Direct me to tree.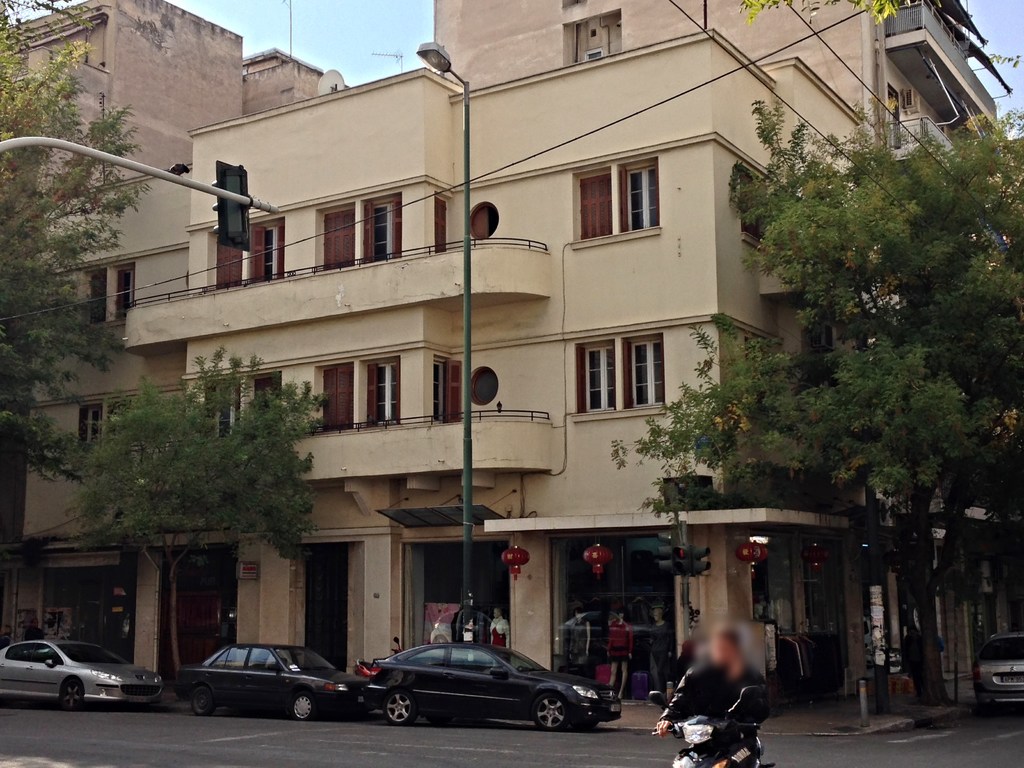
Direction: 735:0:1023:74.
